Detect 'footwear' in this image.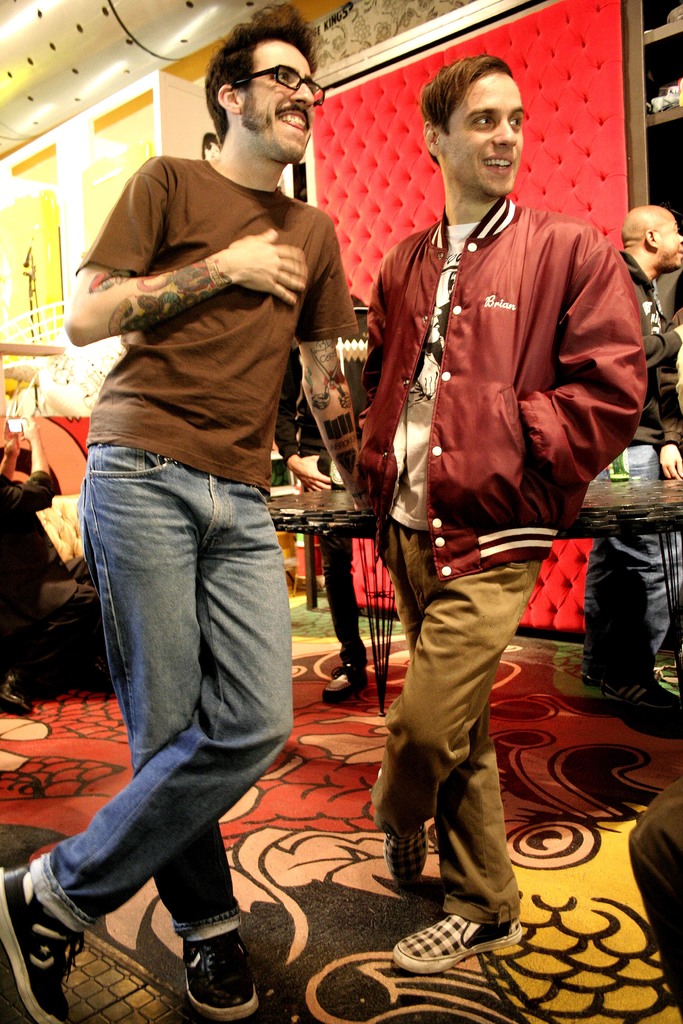
Detection: 325, 659, 368, 700.
